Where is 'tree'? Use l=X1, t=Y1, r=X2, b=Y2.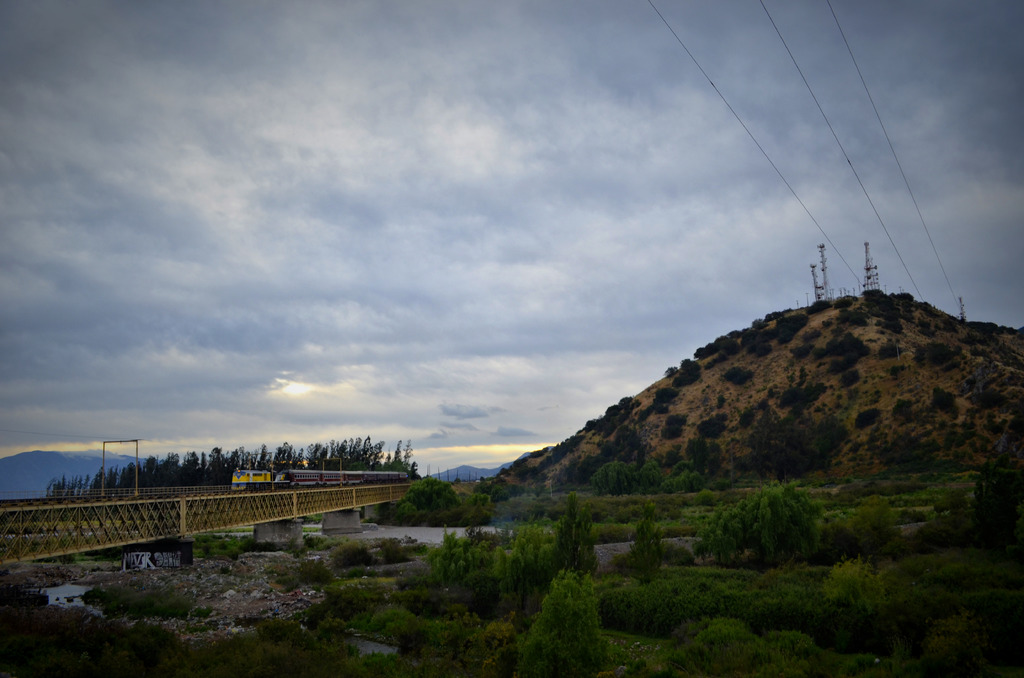
l=591, t=458, r=631, b=504.
